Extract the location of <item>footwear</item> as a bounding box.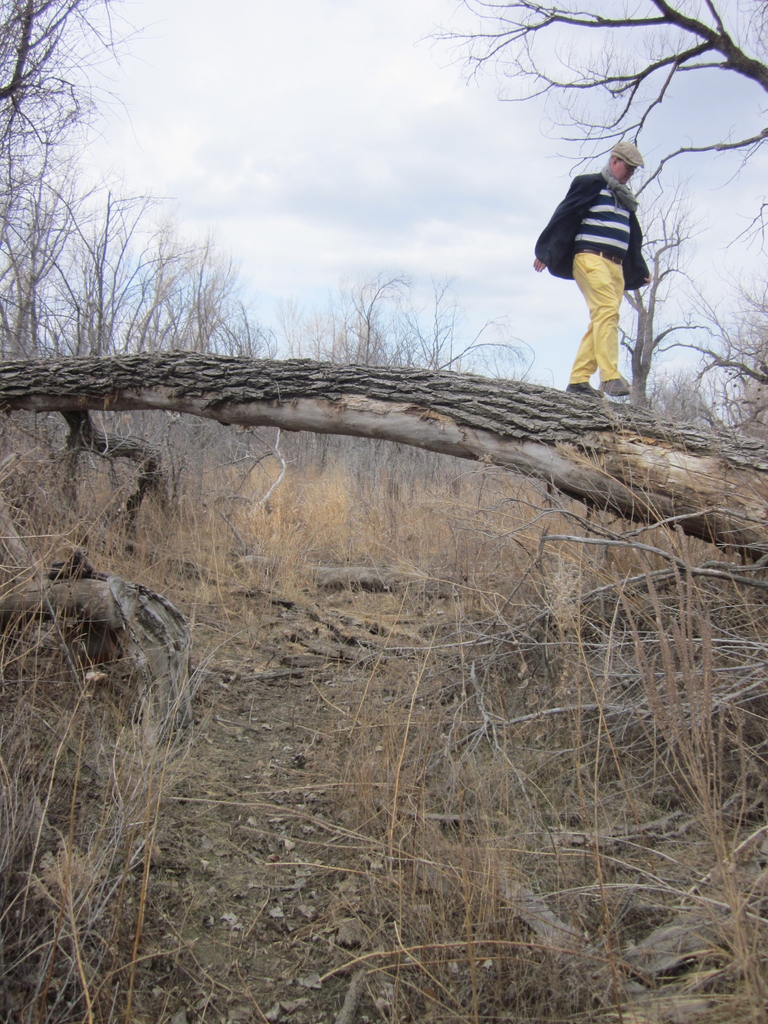
(570, 385, 601, 401).
